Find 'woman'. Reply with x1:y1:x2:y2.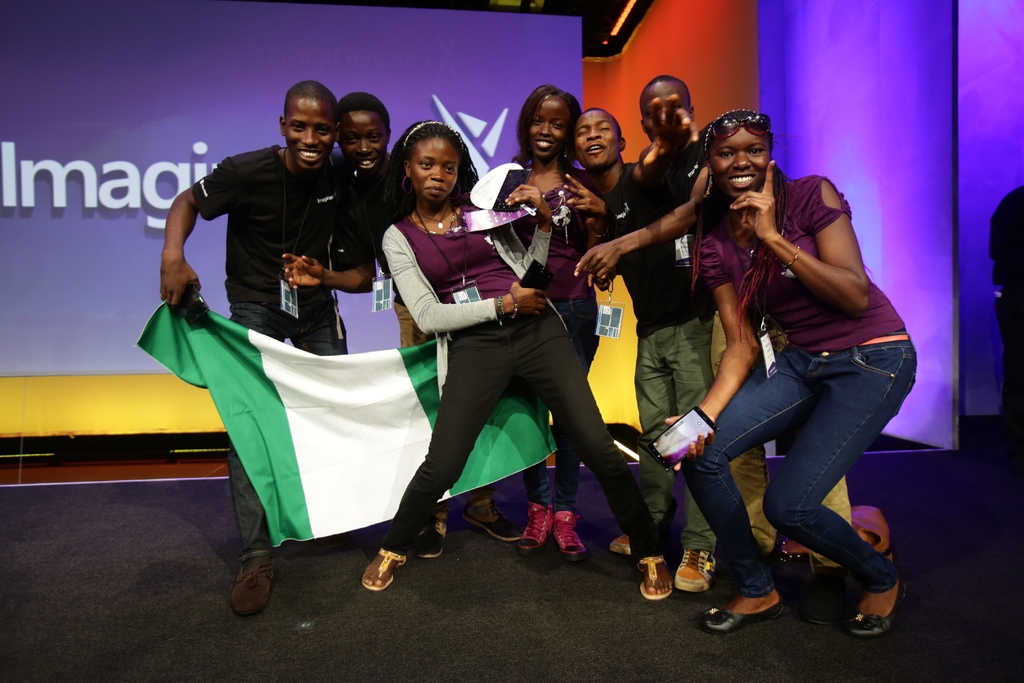
676:107:919:633.
